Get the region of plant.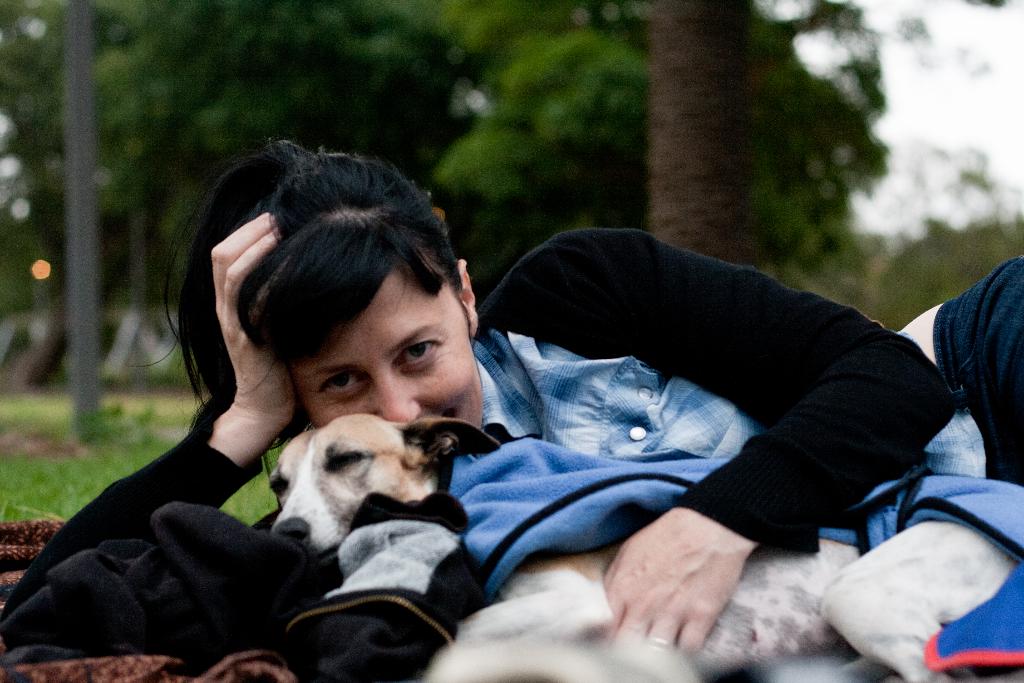
x1=749 y1=188 x2=1023 y2=334.
